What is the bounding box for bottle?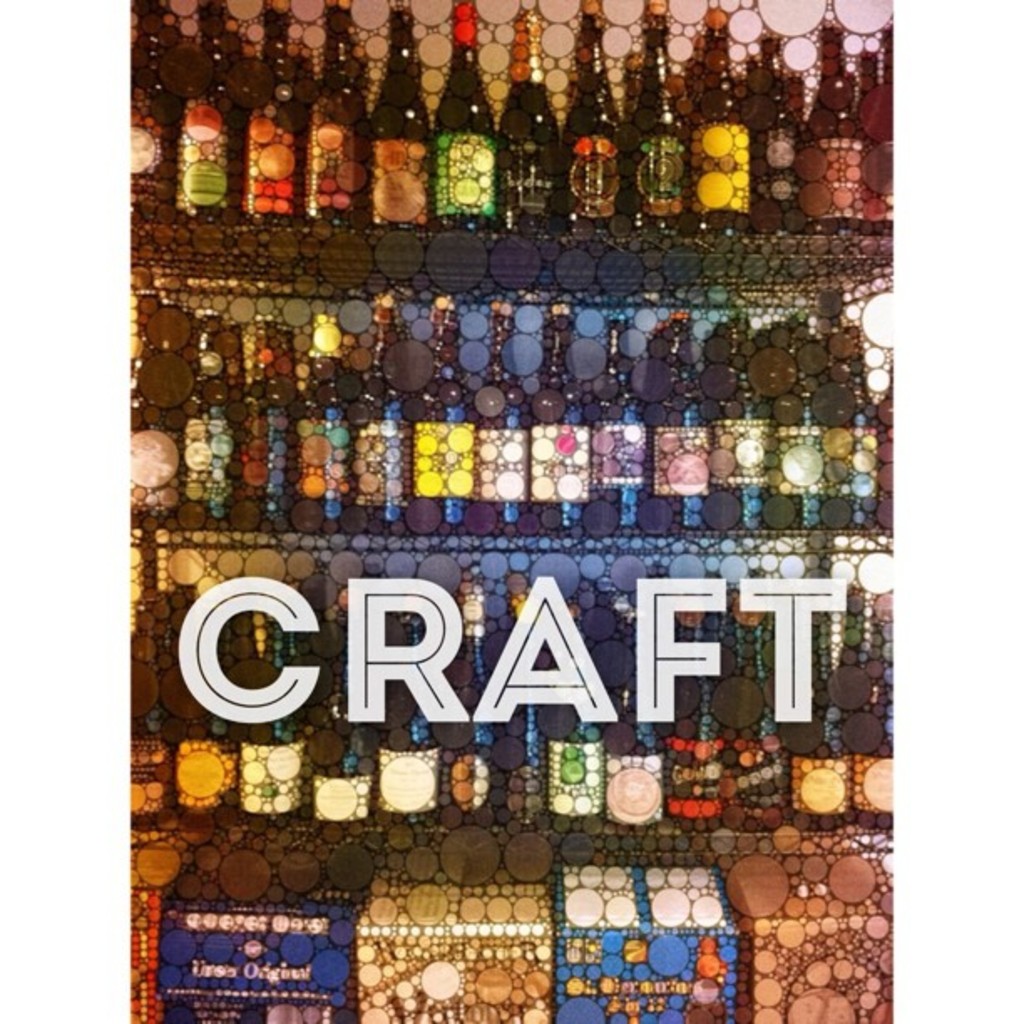
bbox=(832, 579, 867, 745).
